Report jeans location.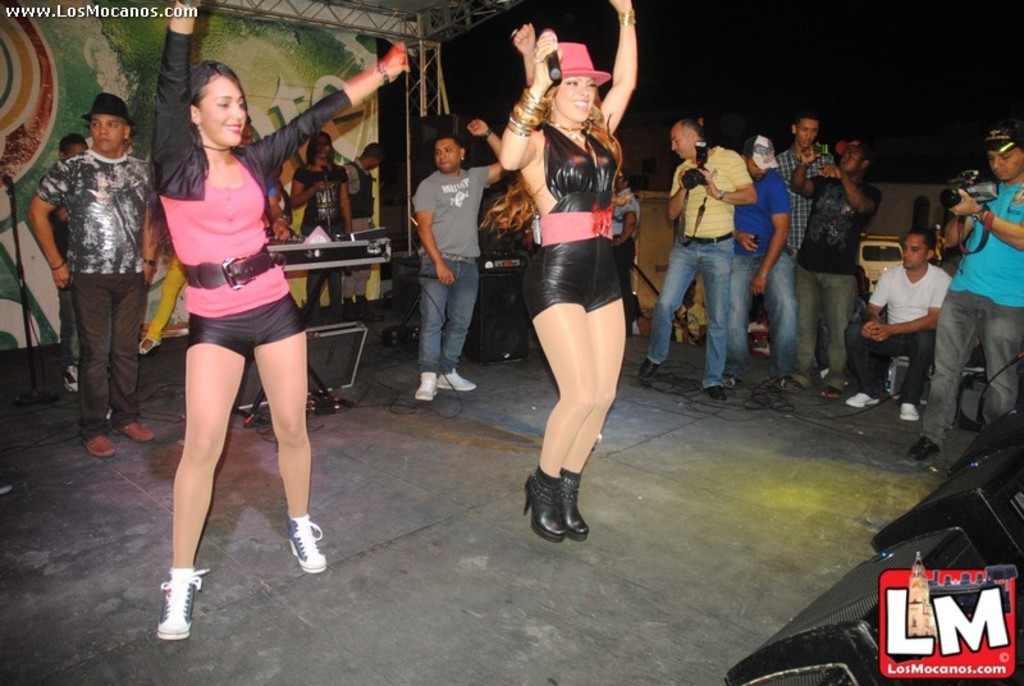
Report: bbox=[919, 293, 1023, 438].
